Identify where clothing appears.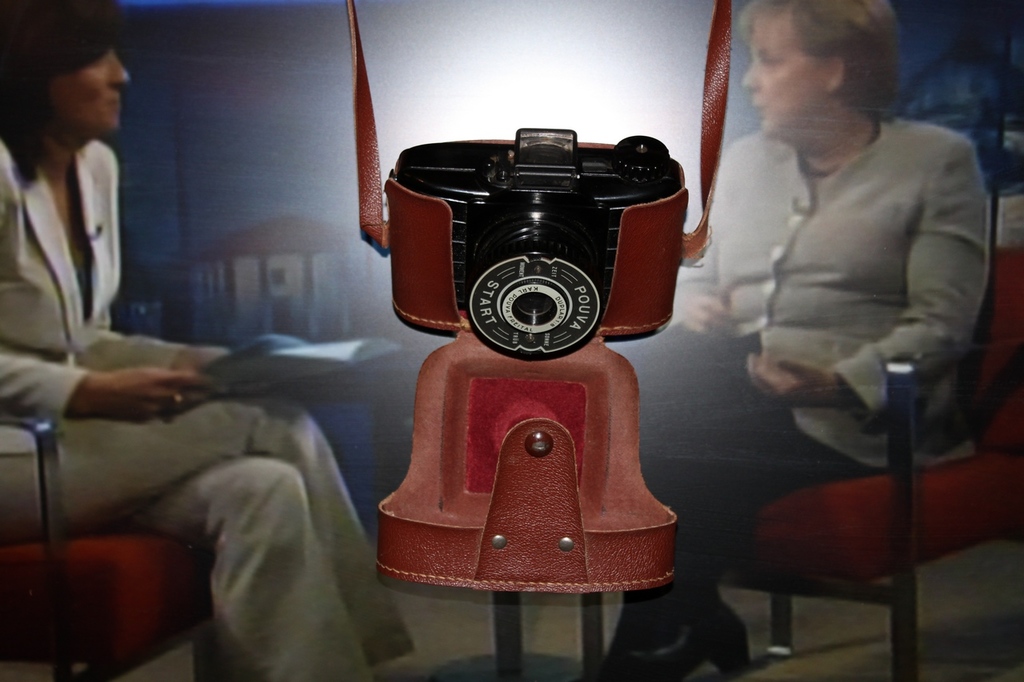
Appears at bbox(0, 140, 415, 681).
